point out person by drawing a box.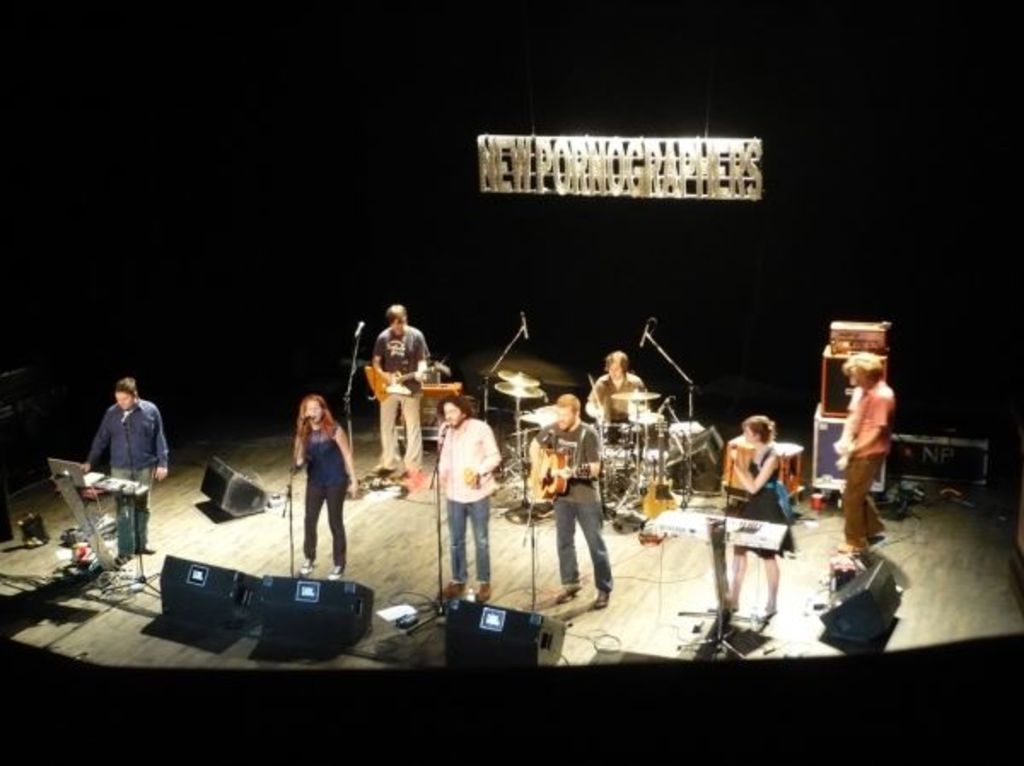
detection(840, 345, 898, 554).
